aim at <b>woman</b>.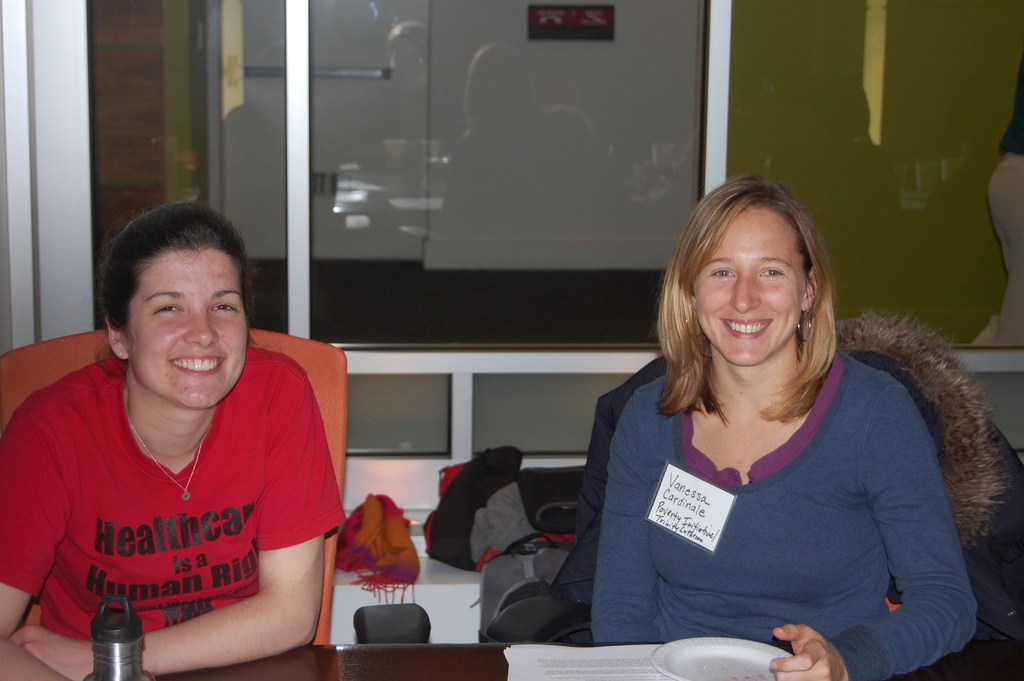
Aimed at rect(571, 172, 995, 680).
